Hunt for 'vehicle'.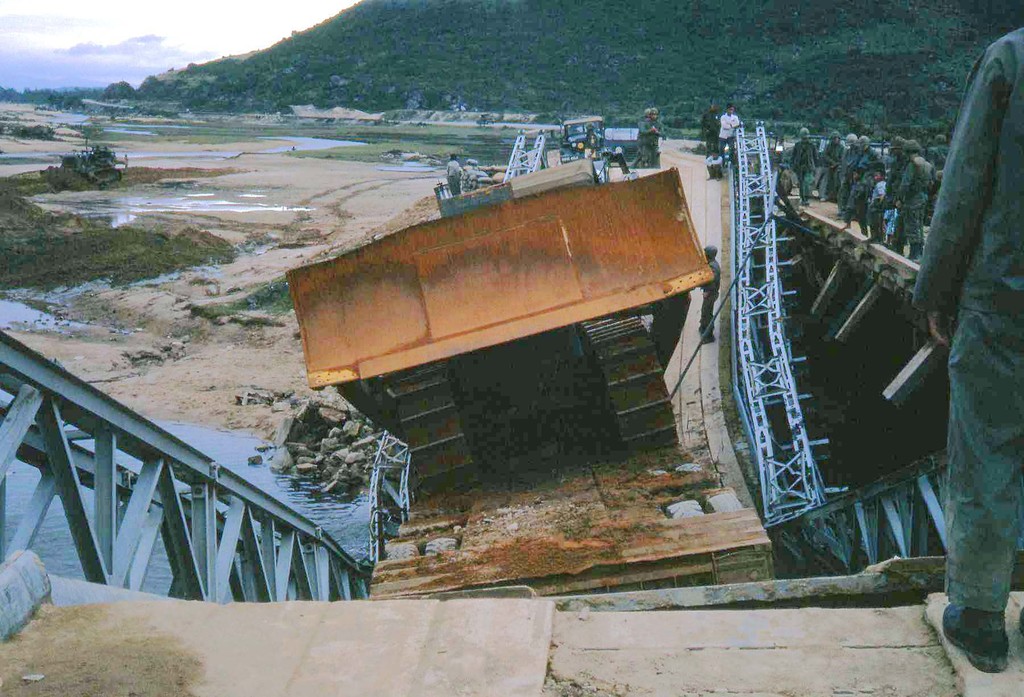
Hunted down at (556,113,610,159).
